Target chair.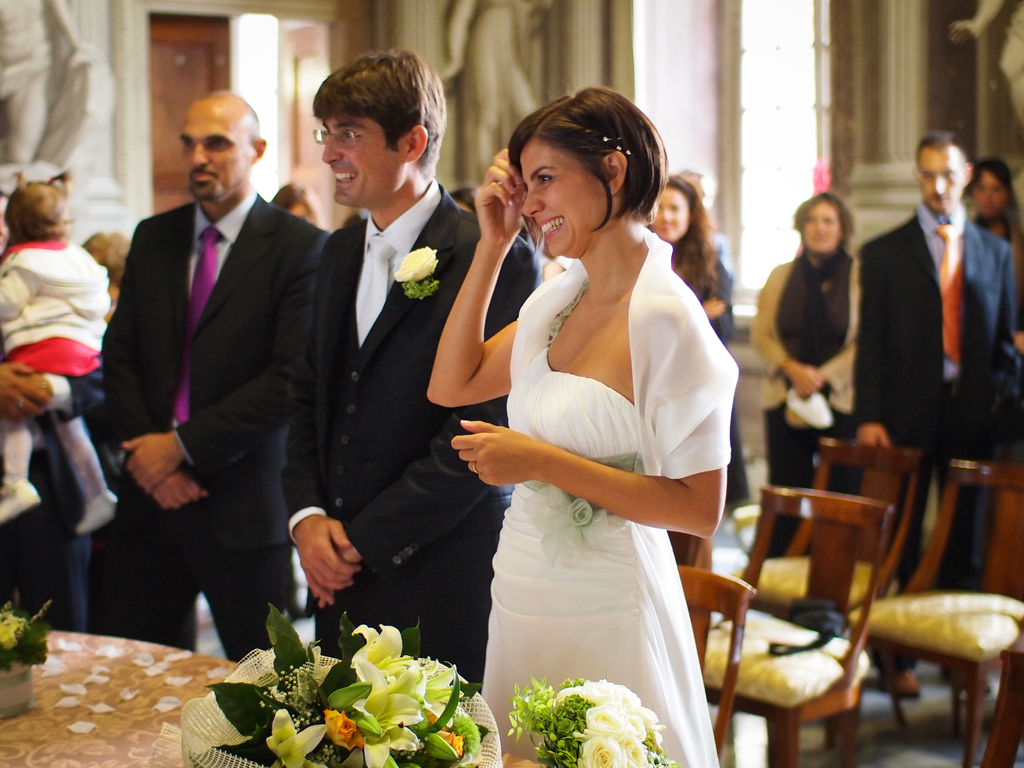
Target region: {"x1": 678, "y1": 561, "x2": 750, "y2": 749}.
